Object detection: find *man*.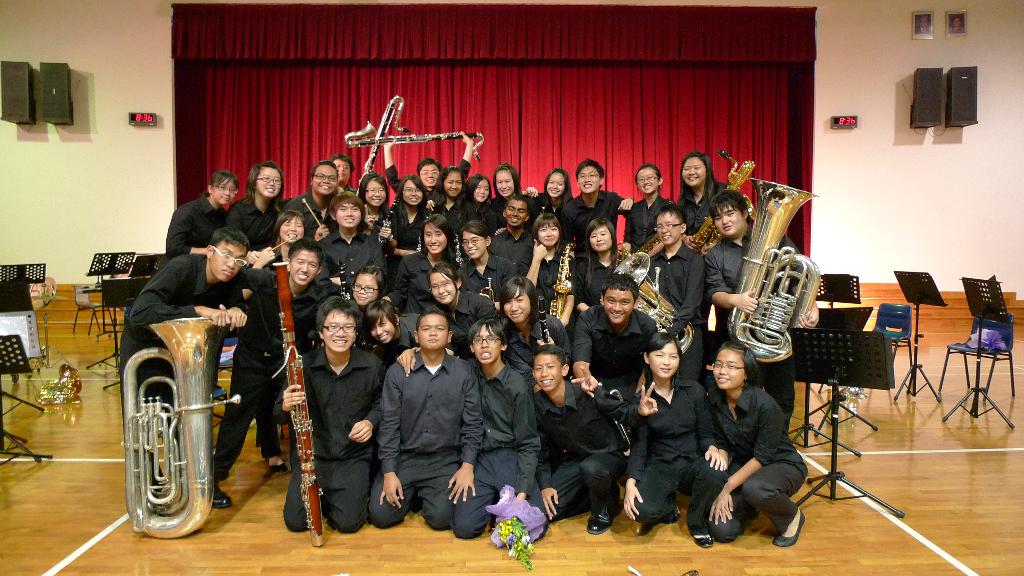
[523,343,629,543].
